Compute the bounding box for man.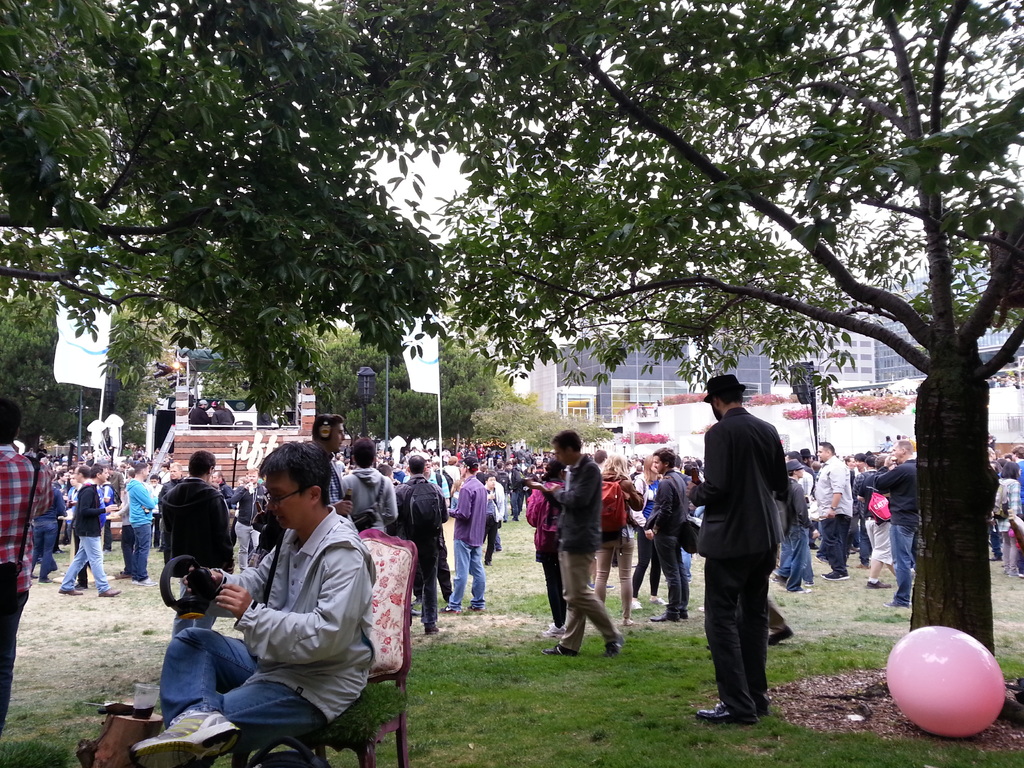
[x1=689, y1=378, x2=808, y2=744].
